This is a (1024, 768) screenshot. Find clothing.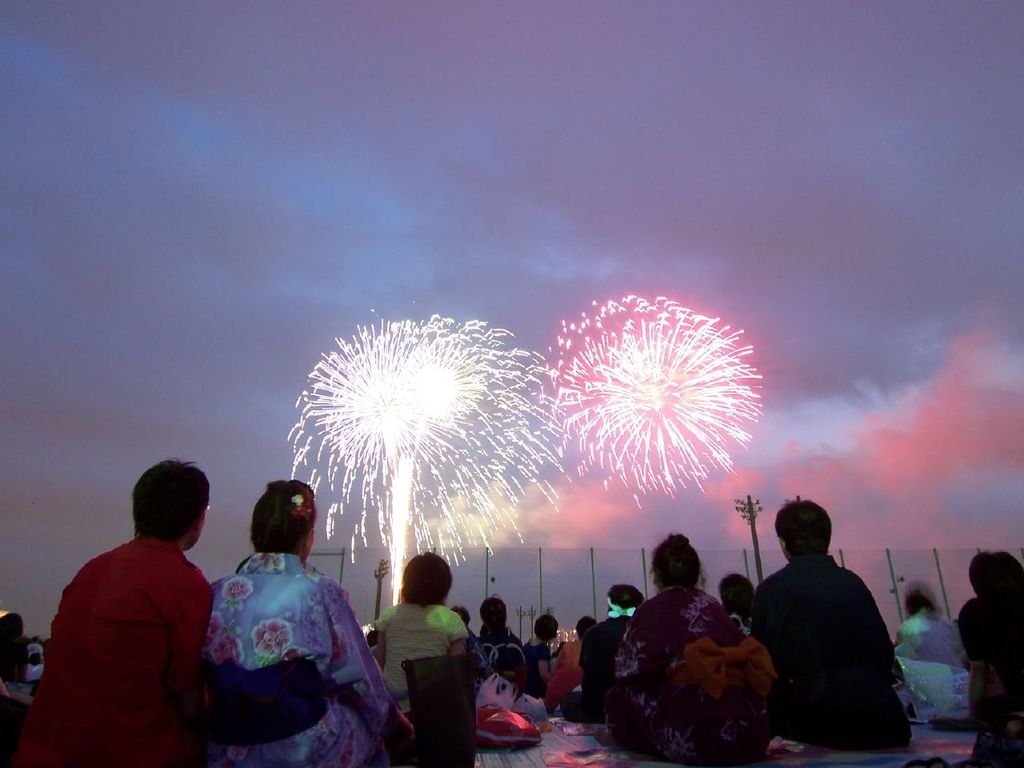
Bounding box: x1=542, y1=639, x2=593, y2=719.
